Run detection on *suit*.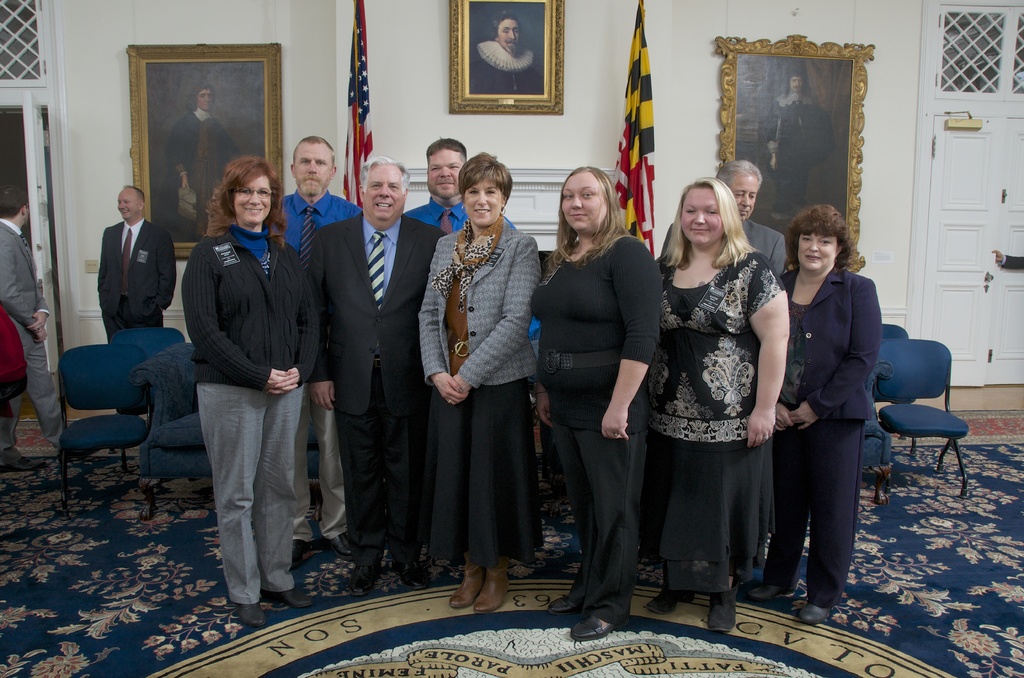
Result: region(737, 221, 794, 278).
